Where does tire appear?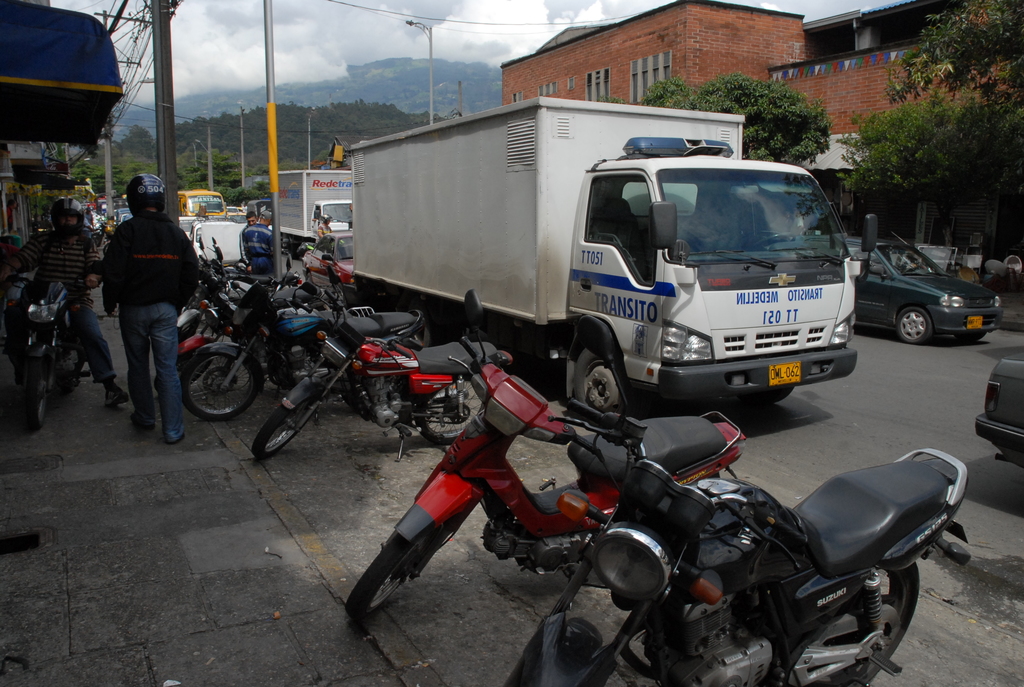
Appears at locate(895, 308, 932, 343).
